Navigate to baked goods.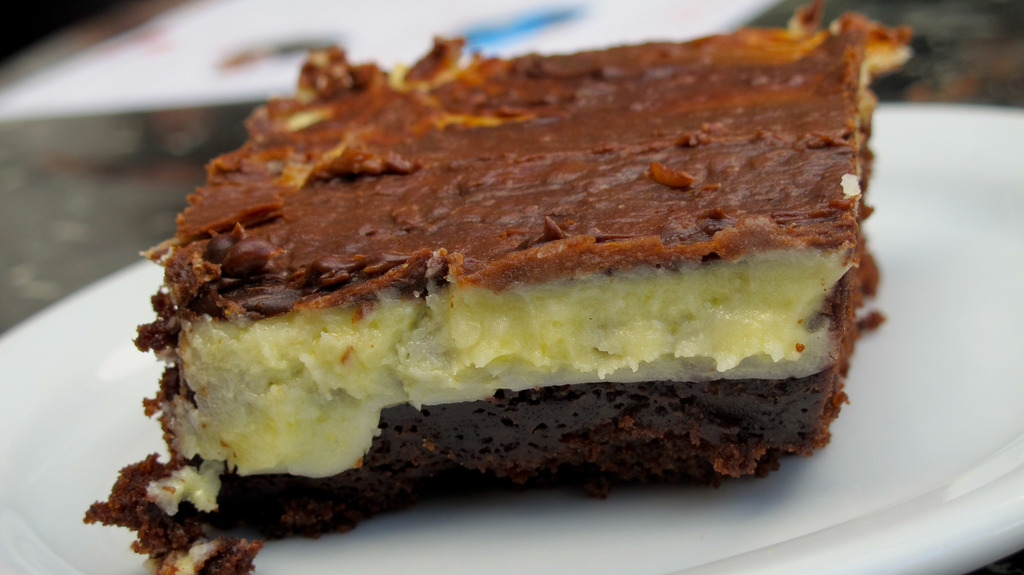
Navigation target: [x1=130, y1=11, x2=886, y2=545].
